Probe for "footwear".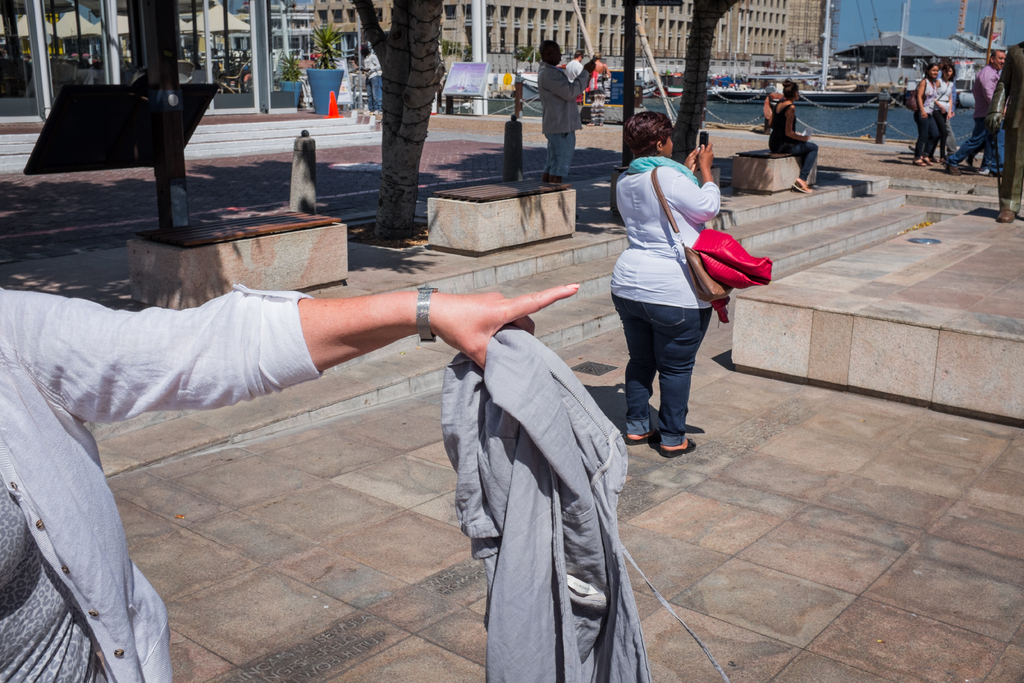
Probe result: (794, 183, 815, 197).
